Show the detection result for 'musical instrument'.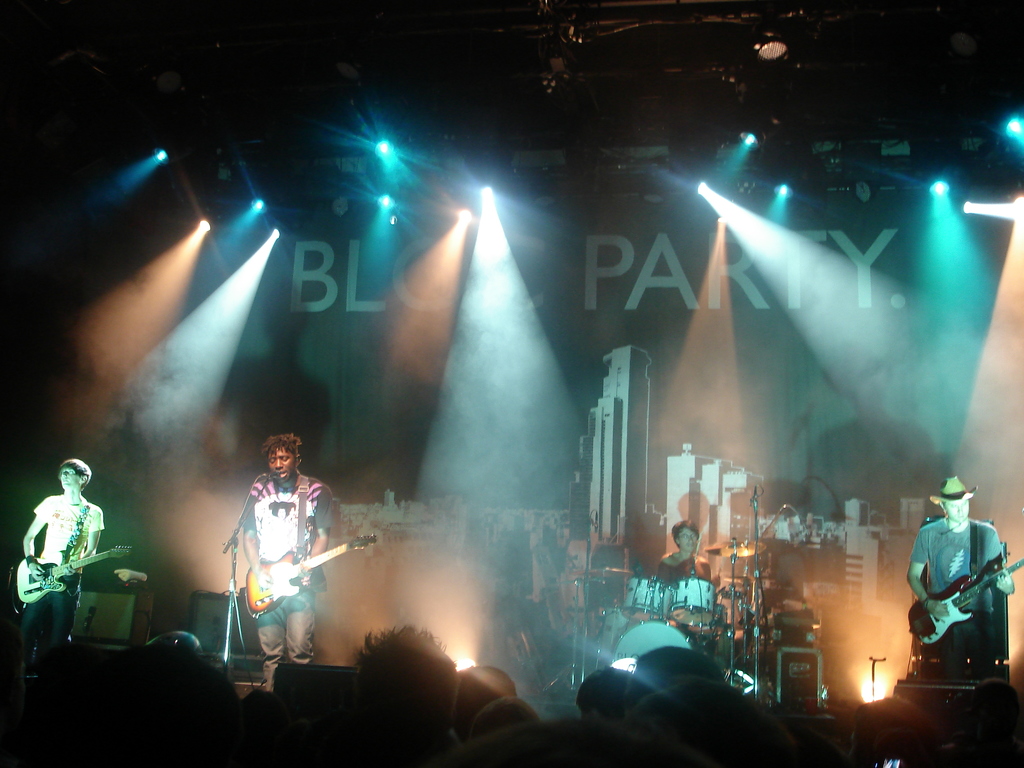
{"x1": 557, "y1": 566, "x2": 648, "y2": 579}.
